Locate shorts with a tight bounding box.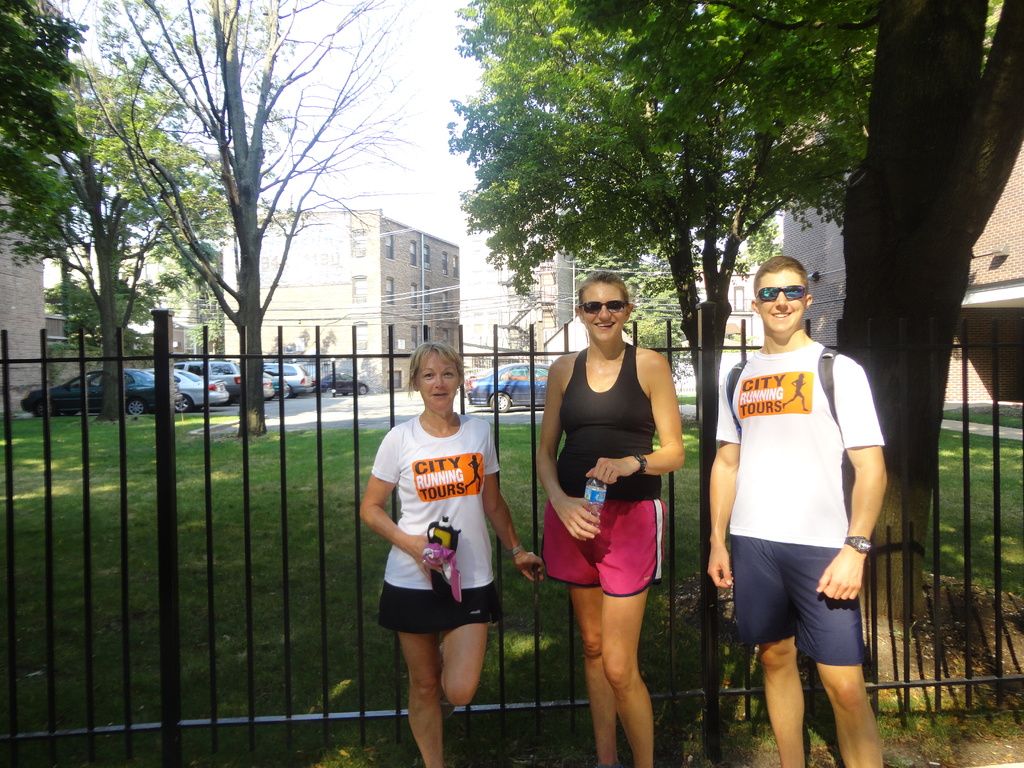
{"x1": 726, "y1": 546, "x2": 891, "y2": 680}.
